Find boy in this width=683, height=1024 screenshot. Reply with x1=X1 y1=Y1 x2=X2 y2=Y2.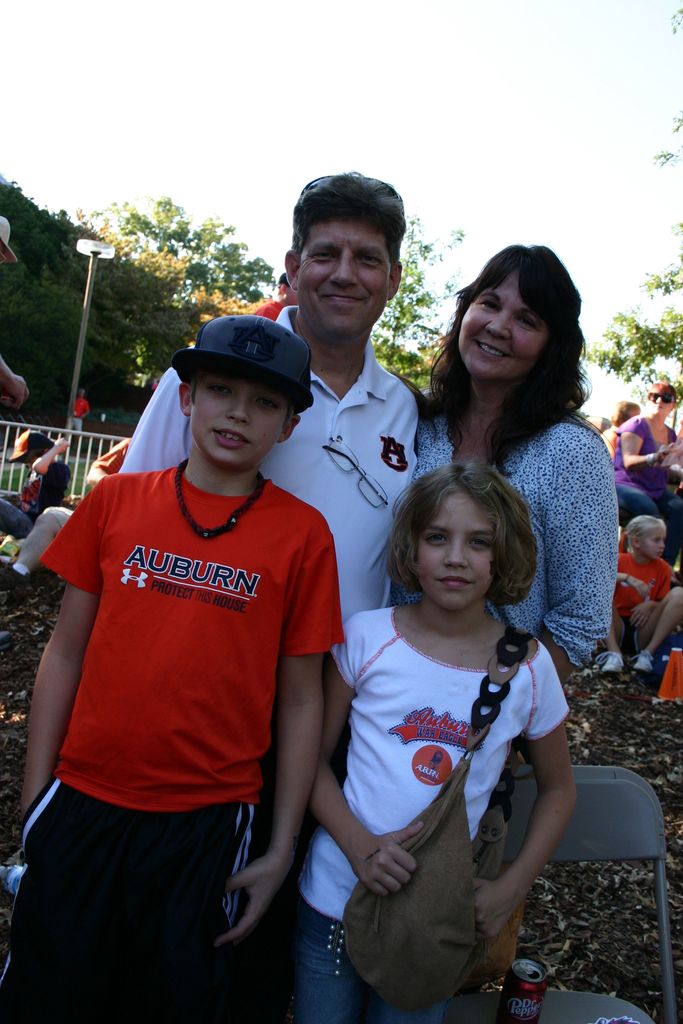
x1=0 y1=431 x2=129 y2=590.
